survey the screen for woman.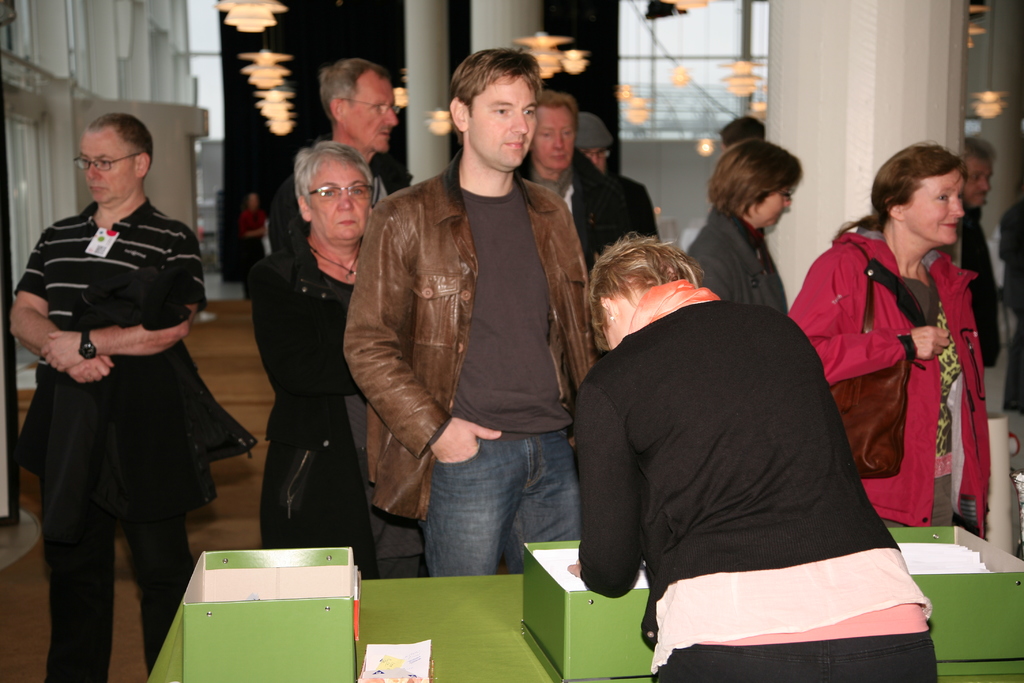
Survey found: 569, 232, 935, 682.
